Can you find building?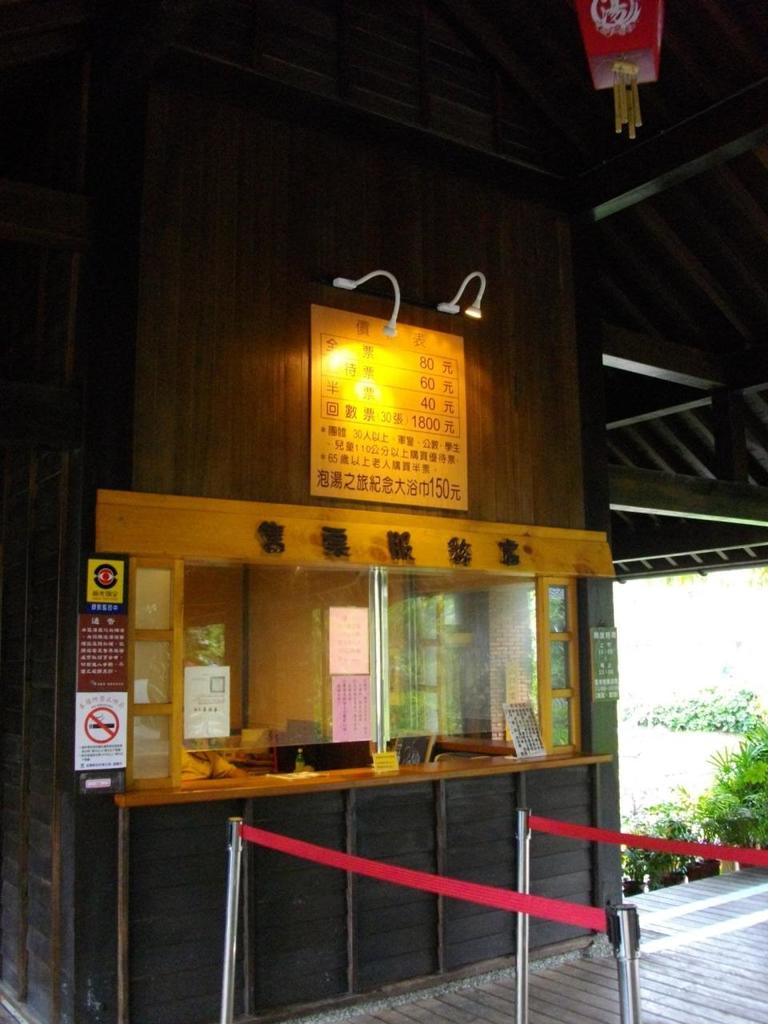
Yes, bounding box: {"x1": 0, "y1": 0, "x2": 767, "y2": 1023}.
